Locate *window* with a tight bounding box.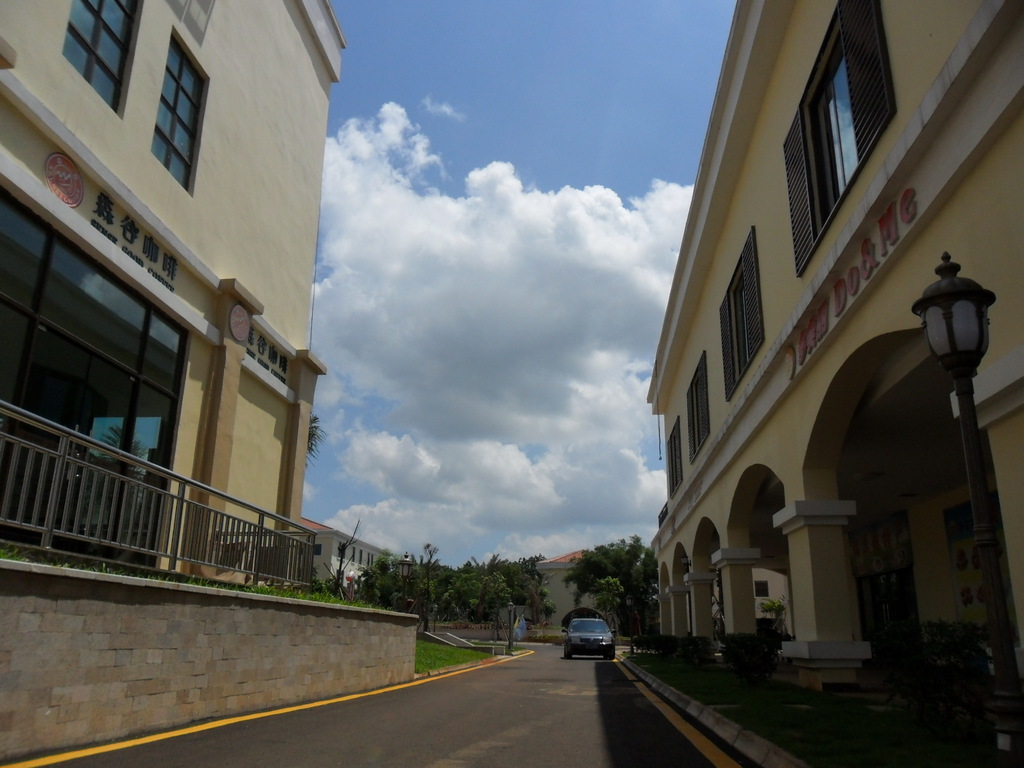
crop(719, 225, 771, 401).
